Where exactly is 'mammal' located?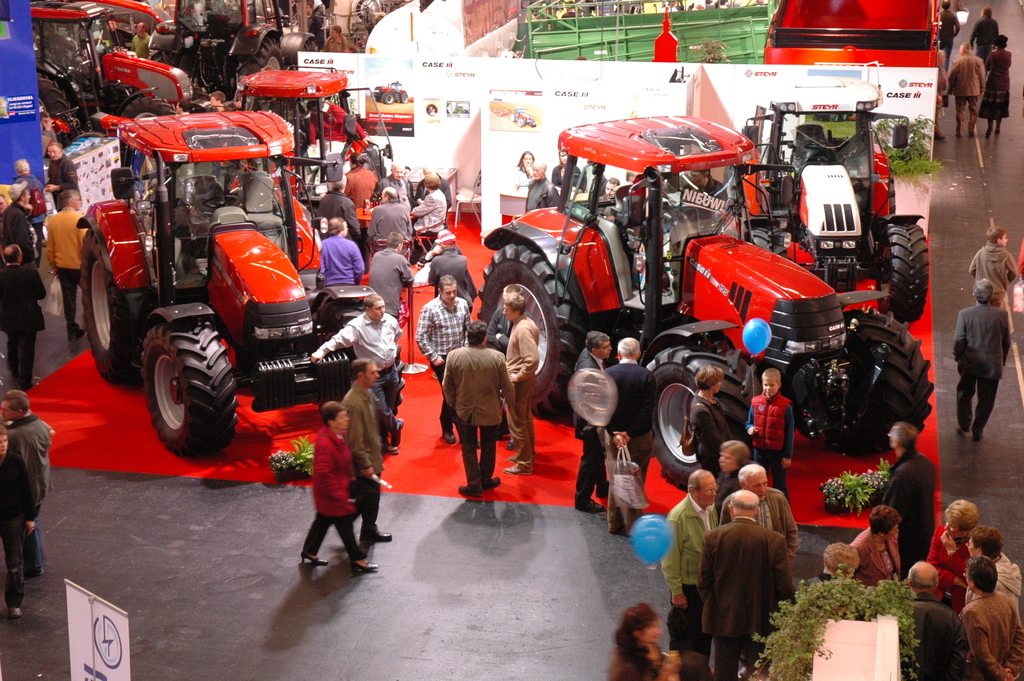
Its bounding box is Rect(504, 291, 541, 471).
